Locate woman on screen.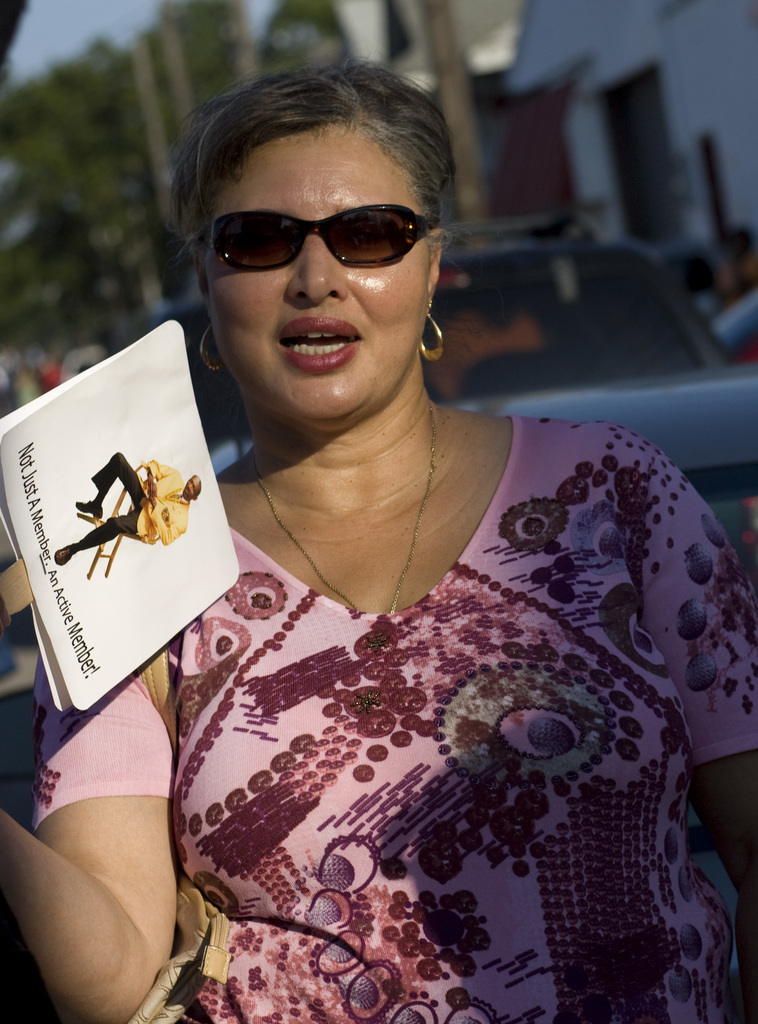
On screen at crop(0, 61, 757, 1023).
